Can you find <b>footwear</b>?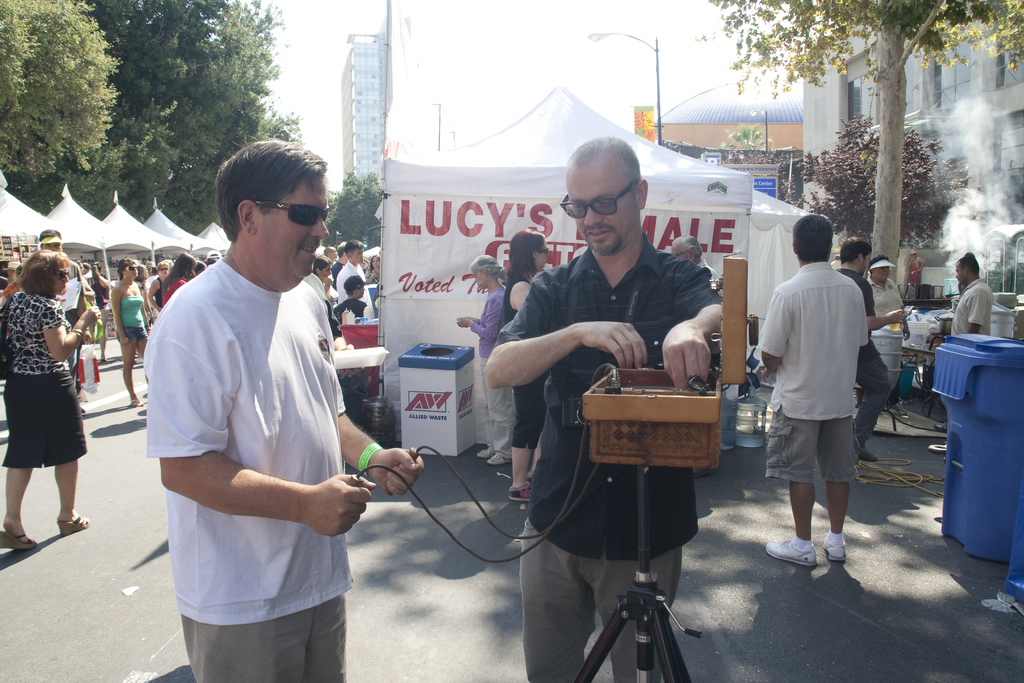
Yes, bounding box: [left=765, top=537, right=818, bottom=559].
